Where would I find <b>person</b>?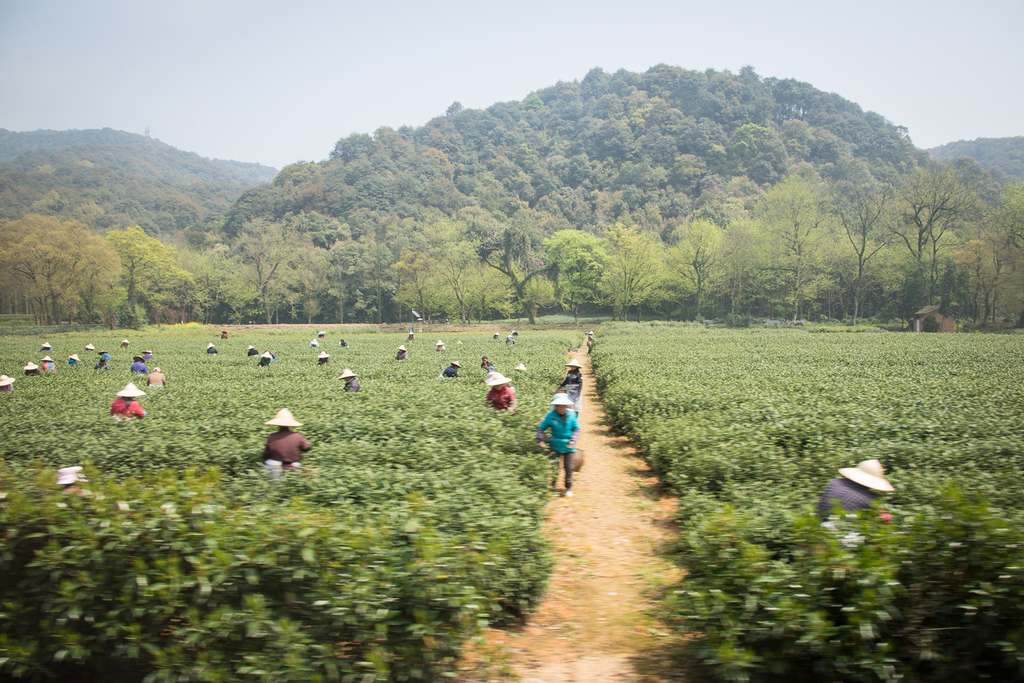
At 481, 355, 493, 366.
